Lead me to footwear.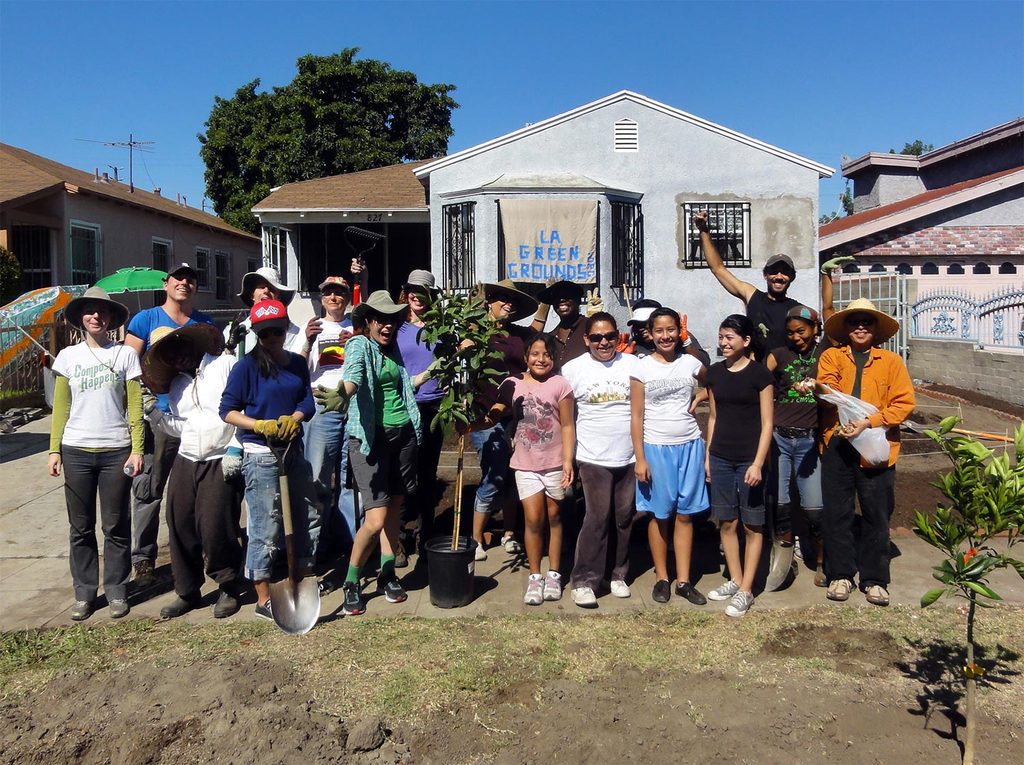
Lead to region(396, 537, 409, 566).
